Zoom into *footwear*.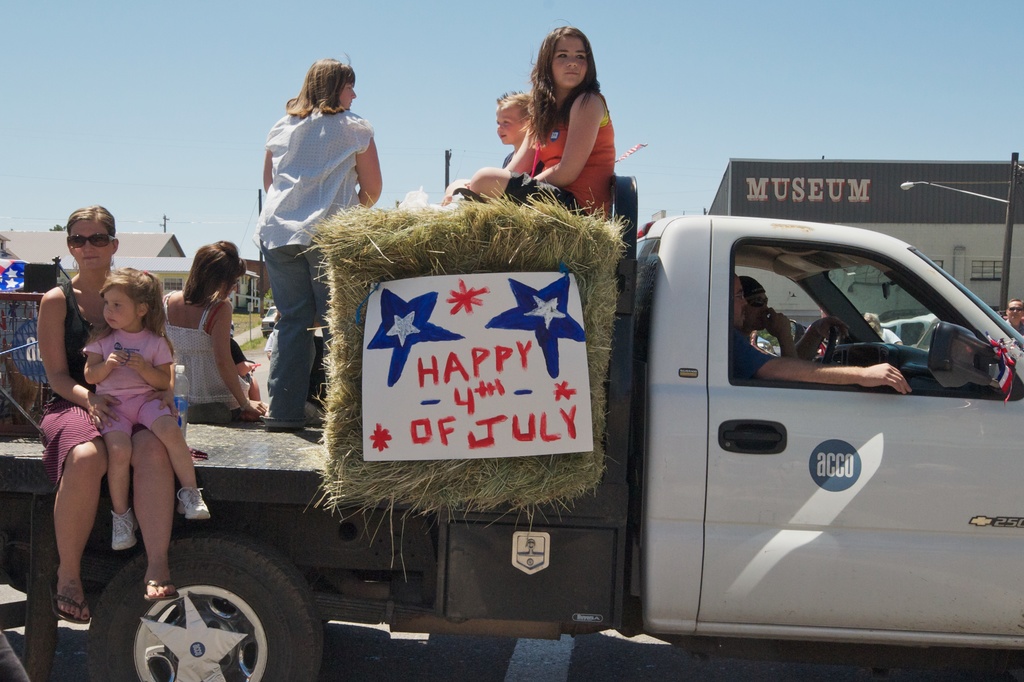
Zoom target: box(448, 187, 491, 204).
